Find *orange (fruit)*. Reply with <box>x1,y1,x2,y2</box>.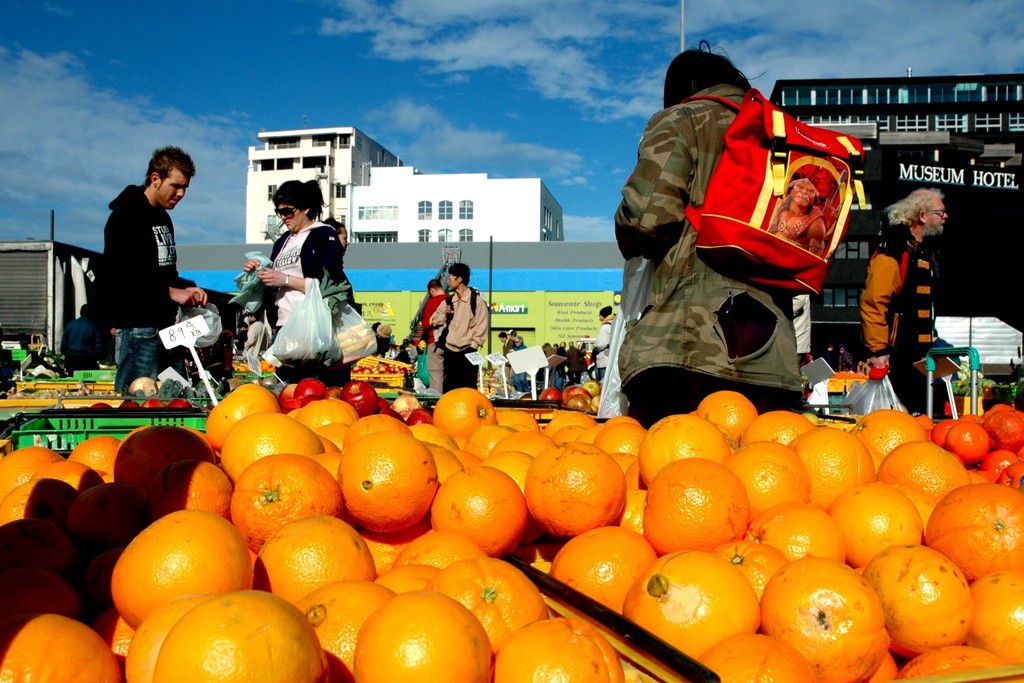
<box>748,502,838,564</box>.
